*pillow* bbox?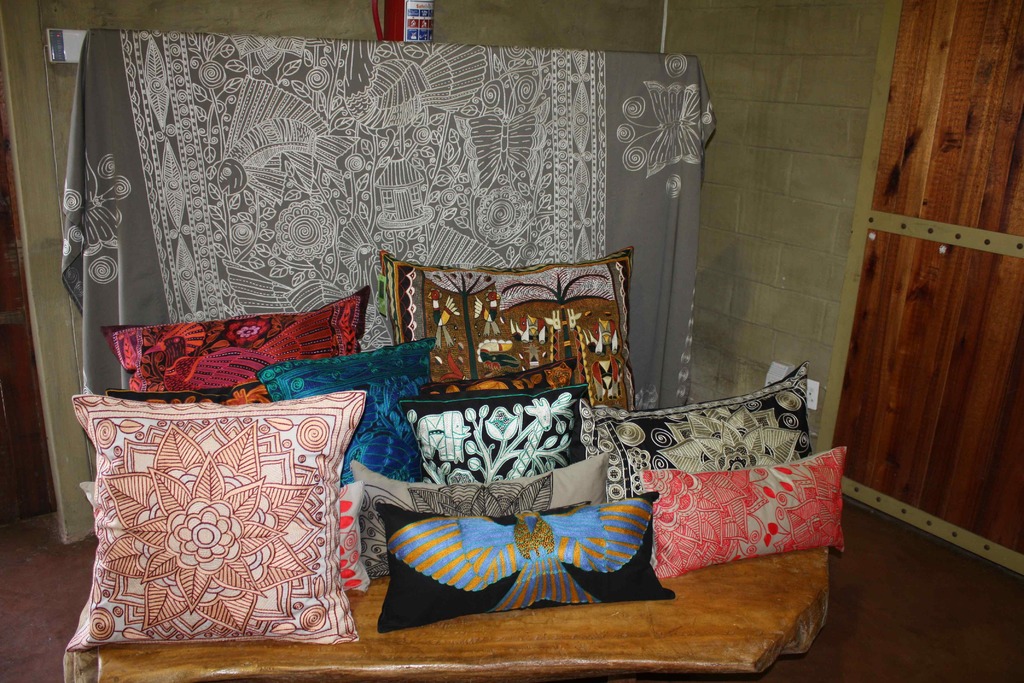
<region>259, 338, 439, 483</region>
